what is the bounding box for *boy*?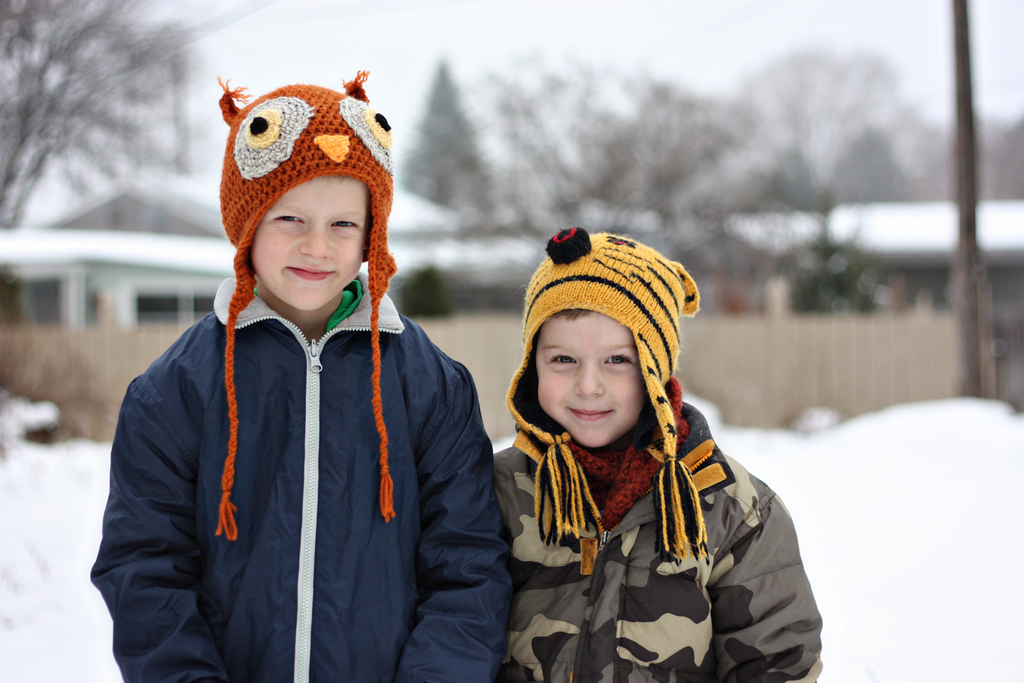
(487,215,826,682).
